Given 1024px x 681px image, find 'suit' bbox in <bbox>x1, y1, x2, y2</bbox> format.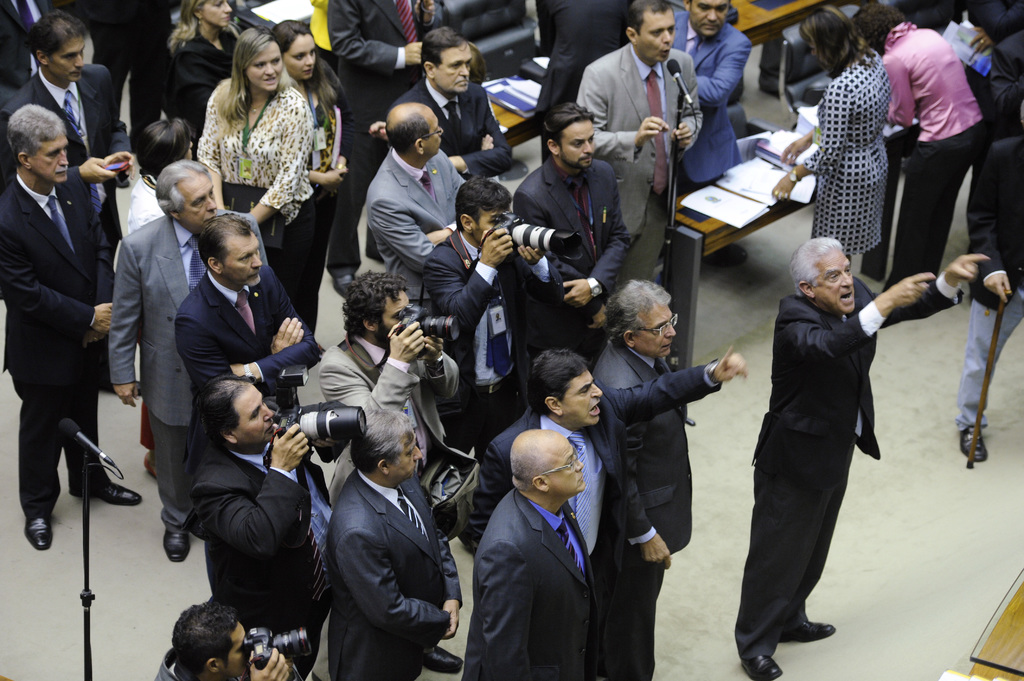
<bbox>0, 176, 114, 516</bbox>.
